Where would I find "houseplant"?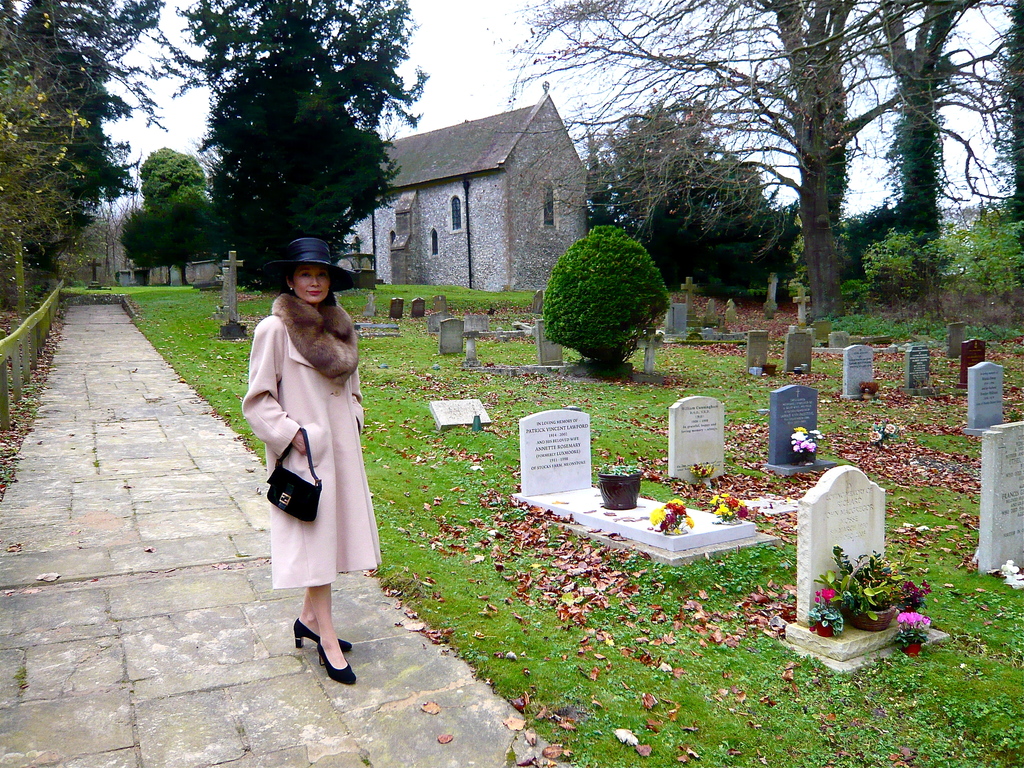
At bbox=(893, 578, 932, 611).
